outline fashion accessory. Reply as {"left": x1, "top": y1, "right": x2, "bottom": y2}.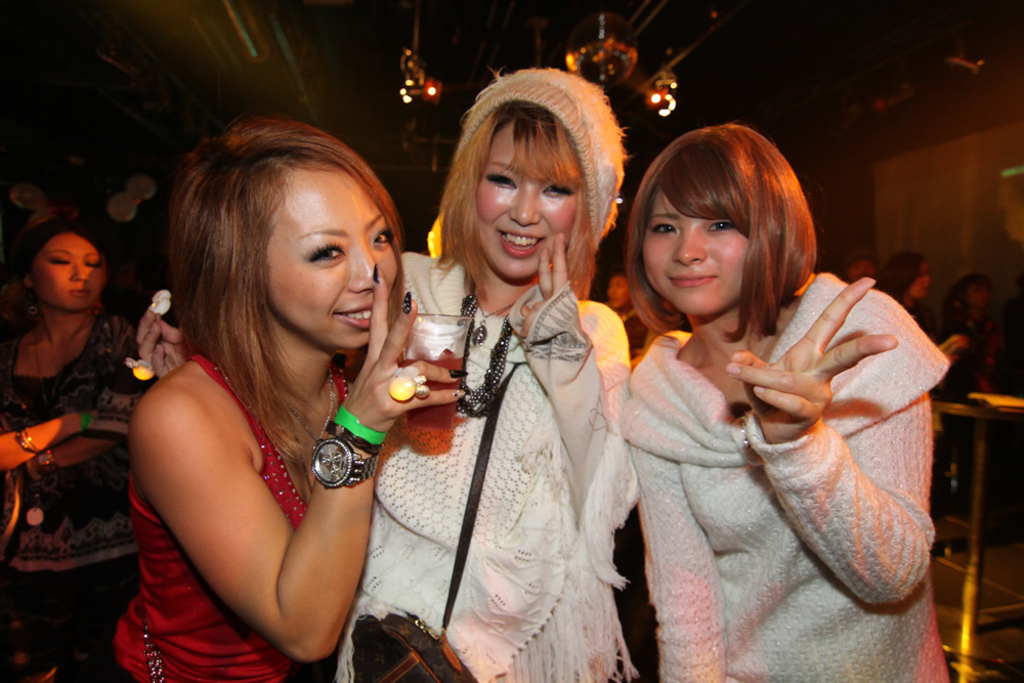
{"left": 473, "top": 296, "right": 515, "bottom": 354}.
